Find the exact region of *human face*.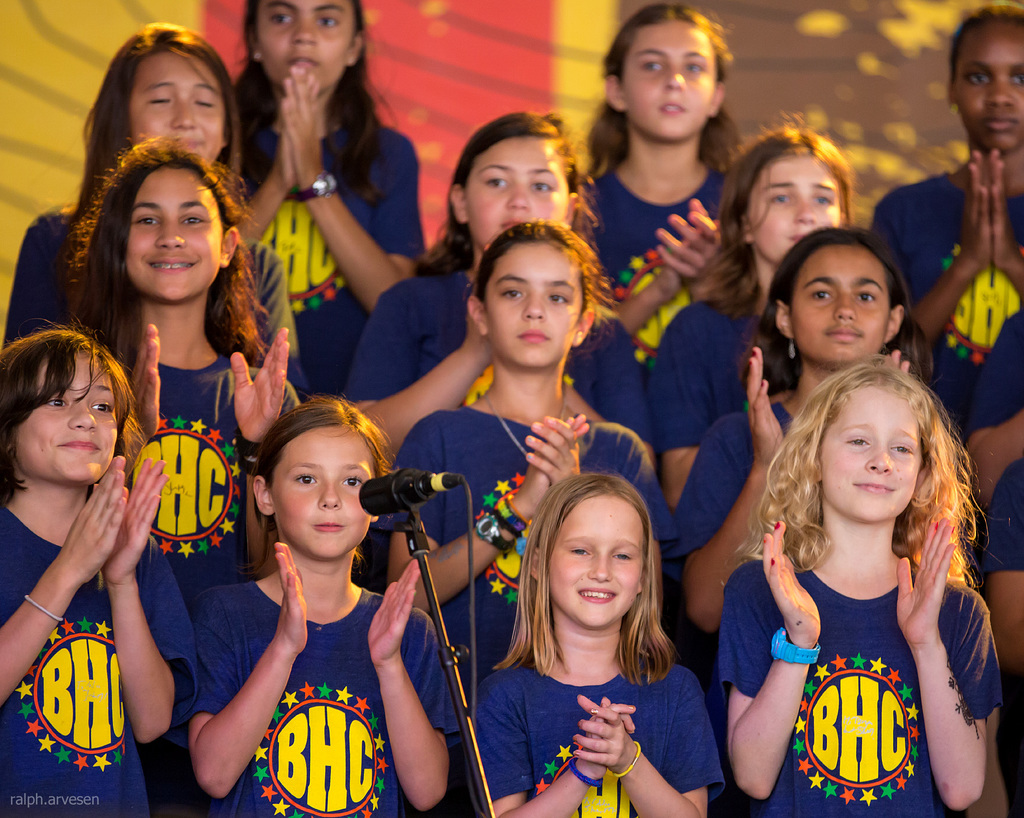
Exact region: bbox(11, 345, 124, 505).
